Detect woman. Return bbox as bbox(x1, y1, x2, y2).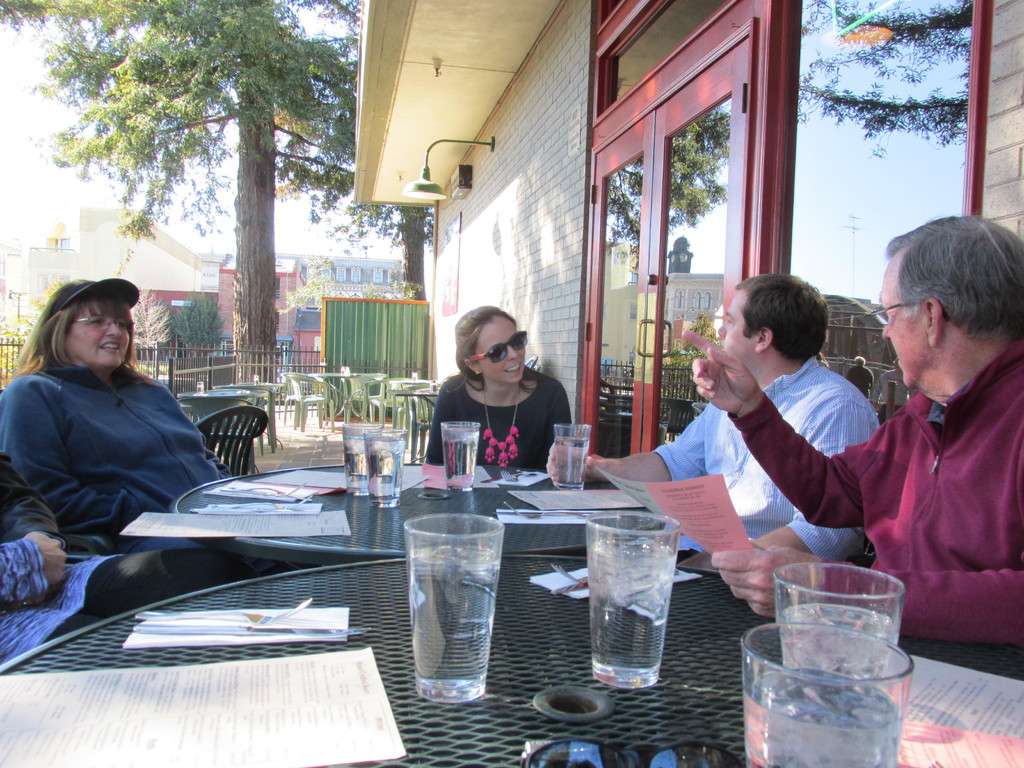
bbox(0, 273, 267, 565).
